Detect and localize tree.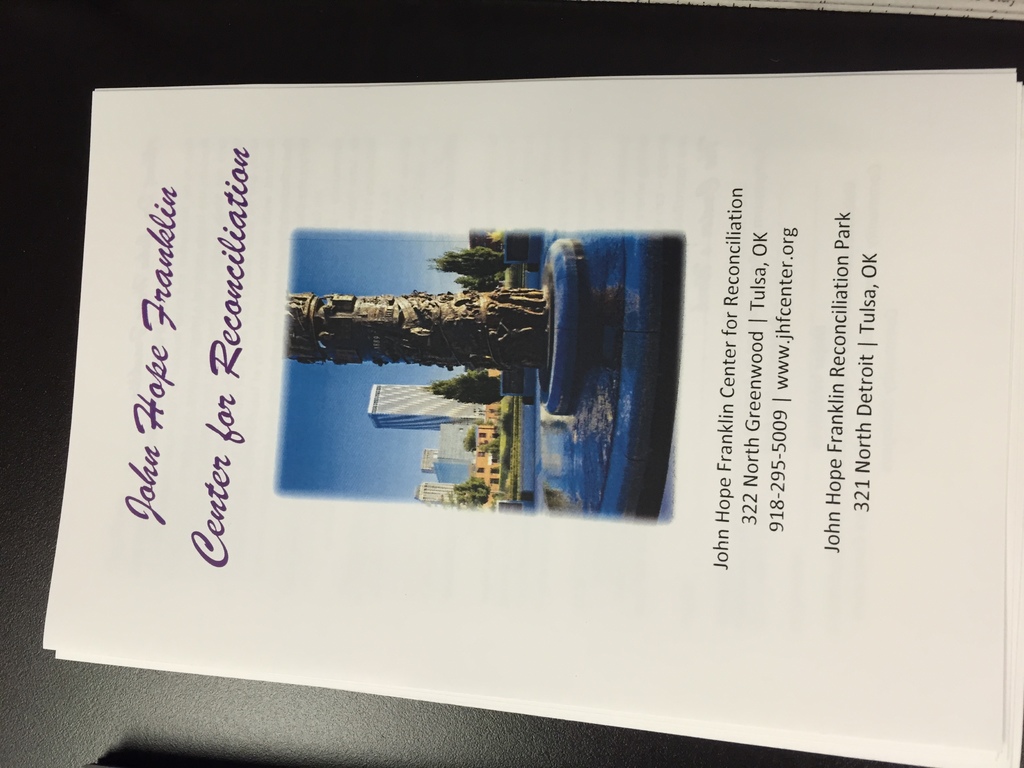
Localized at x1=460, y1=278, x2=499, y2=289.
